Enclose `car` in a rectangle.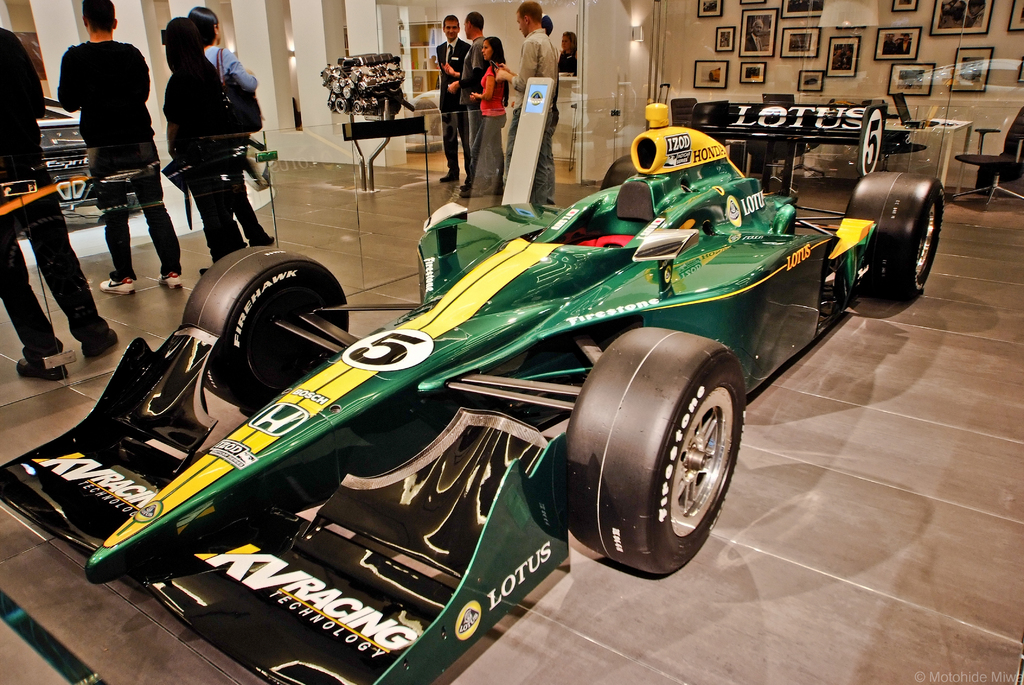
Rect(0, 99, 152, 249).
